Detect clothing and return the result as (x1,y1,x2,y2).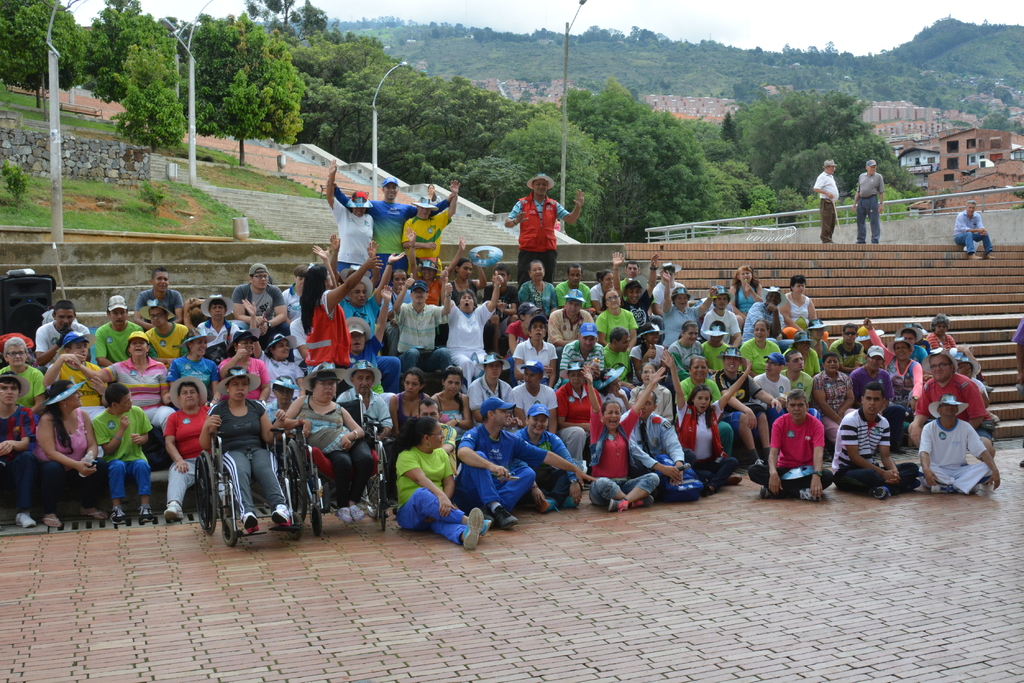
(0,403,26,446).
